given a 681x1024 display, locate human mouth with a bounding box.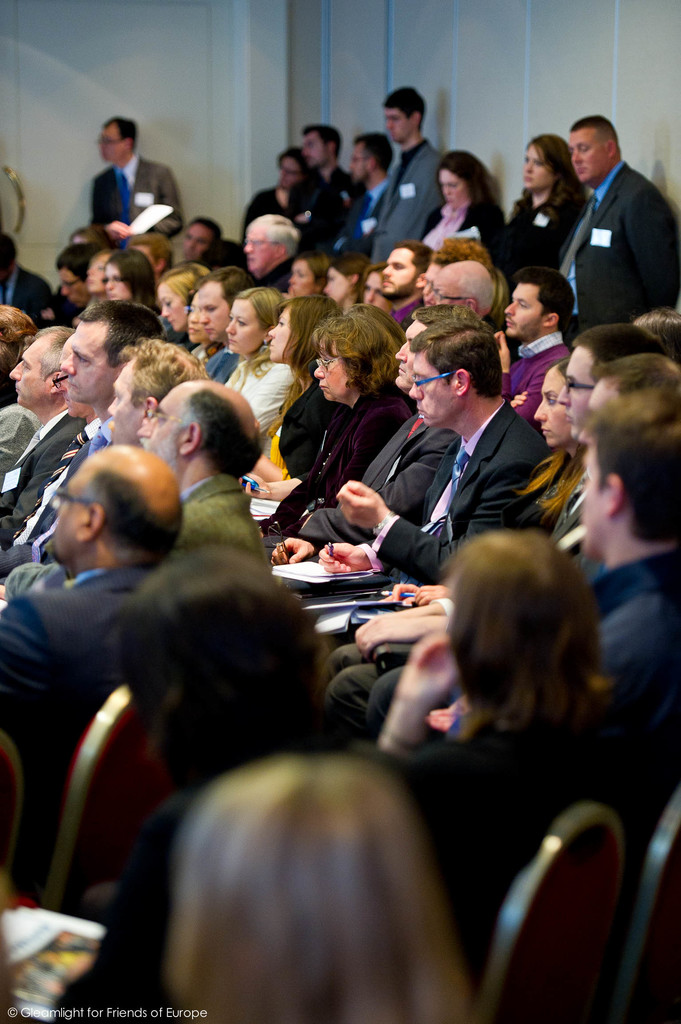
Located: {"left": 226, "top": 339, "right": 237, "bottom": 344}.
